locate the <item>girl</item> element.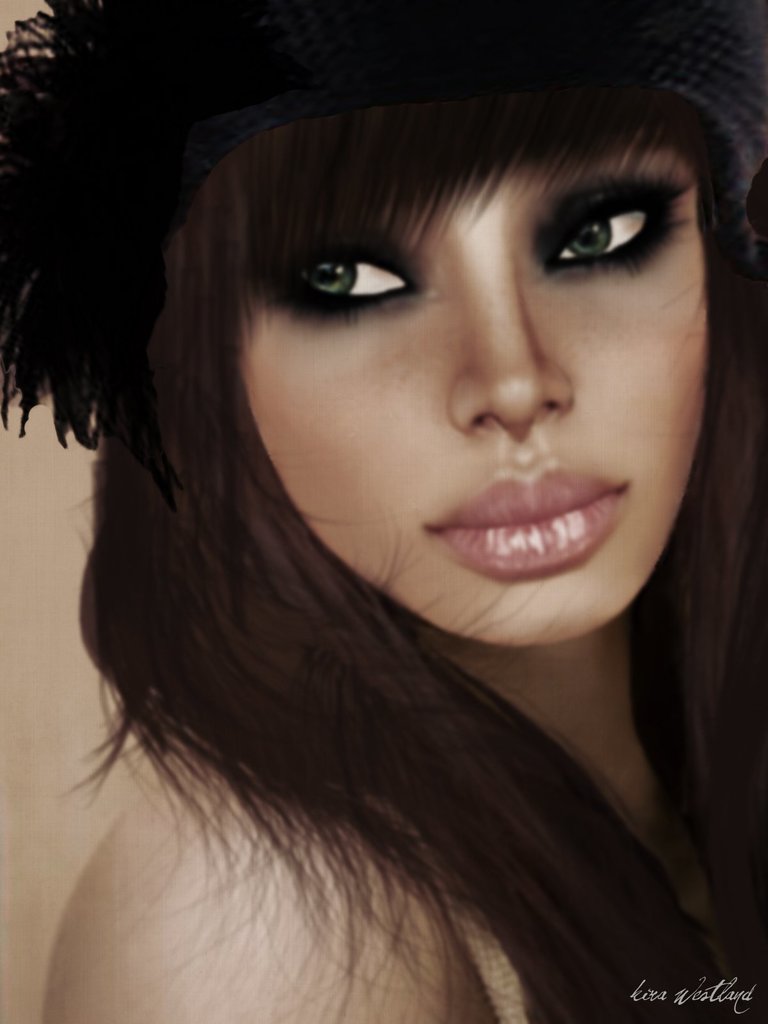
Element bbox: x1=0, y1=0, x2=767, y2=1023.
